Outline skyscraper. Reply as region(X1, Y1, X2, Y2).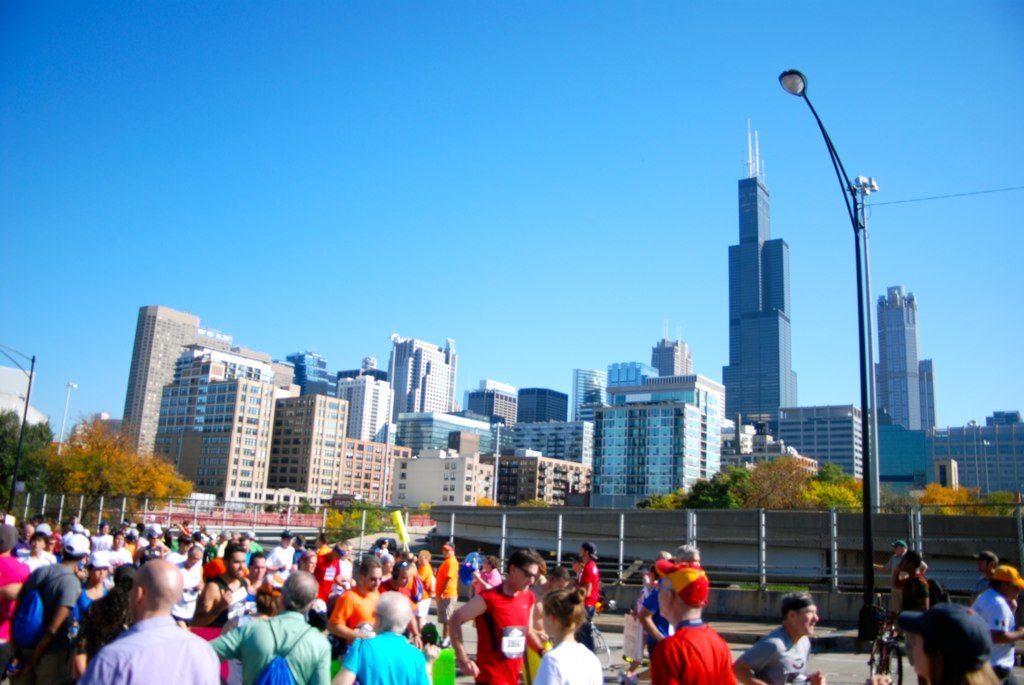
region(522, 389, 563, 429).
